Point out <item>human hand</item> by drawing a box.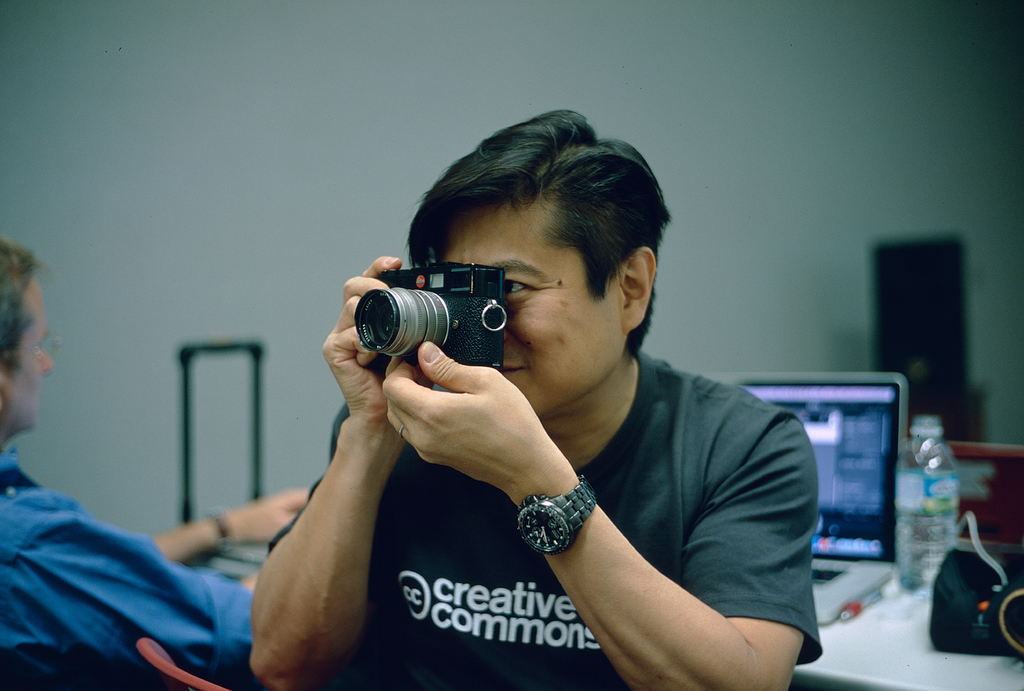
<region>396, 355, 584, 515</region>.
